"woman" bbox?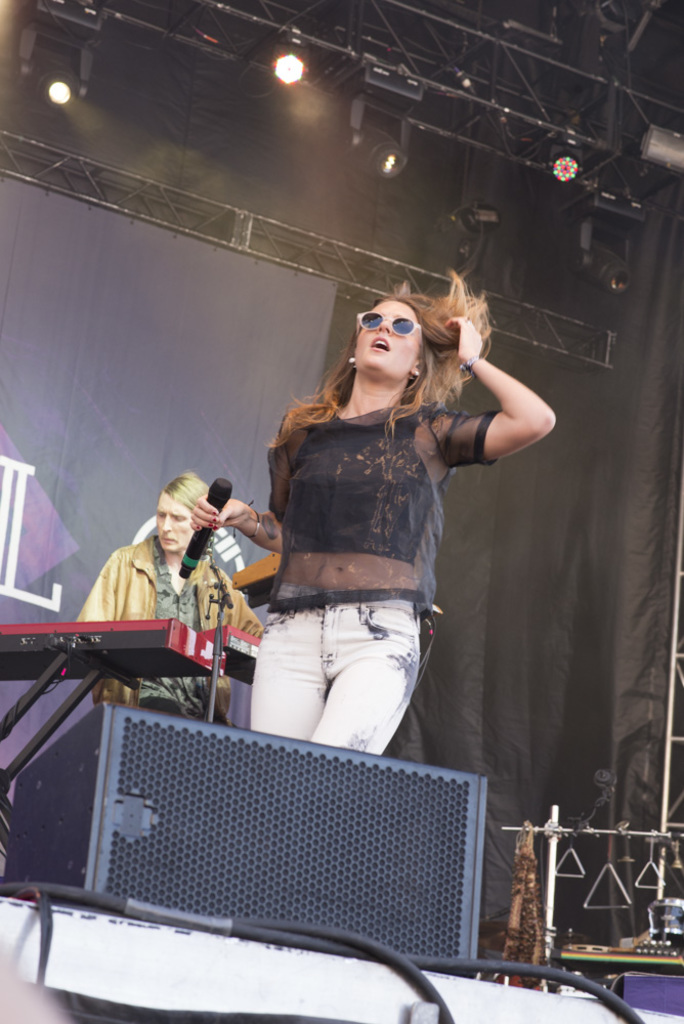
(left=244, top=267, right=560, bottom=757)
